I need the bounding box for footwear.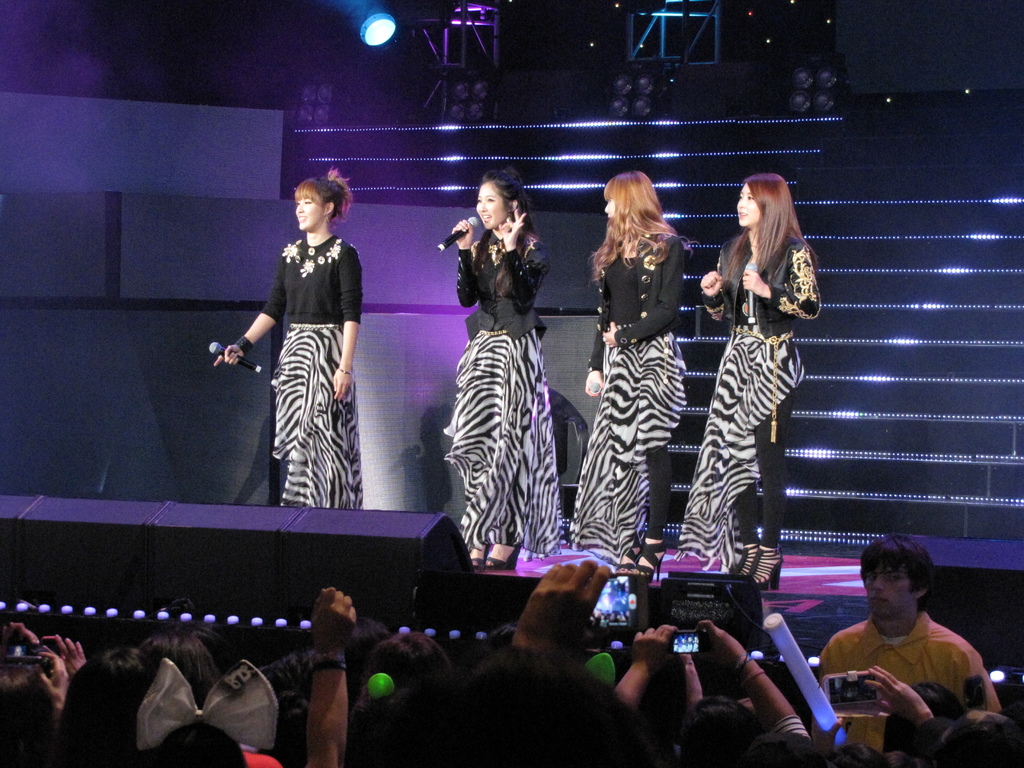
Here it is: [482,543,522,570].
